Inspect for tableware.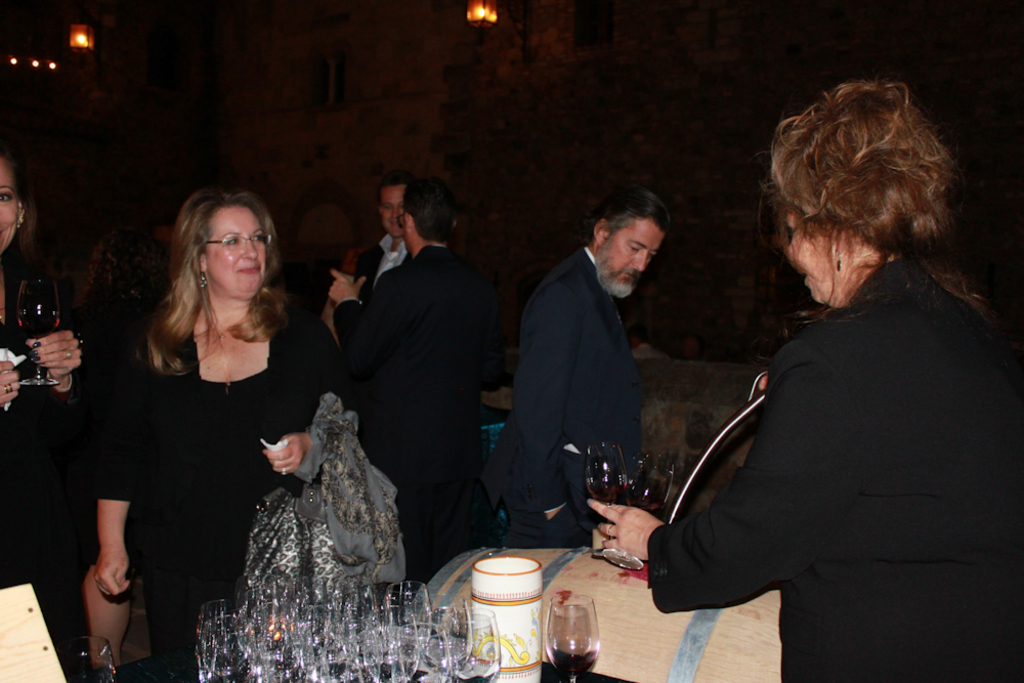
Inspection: l=16, t=273, r=61, b=388.
